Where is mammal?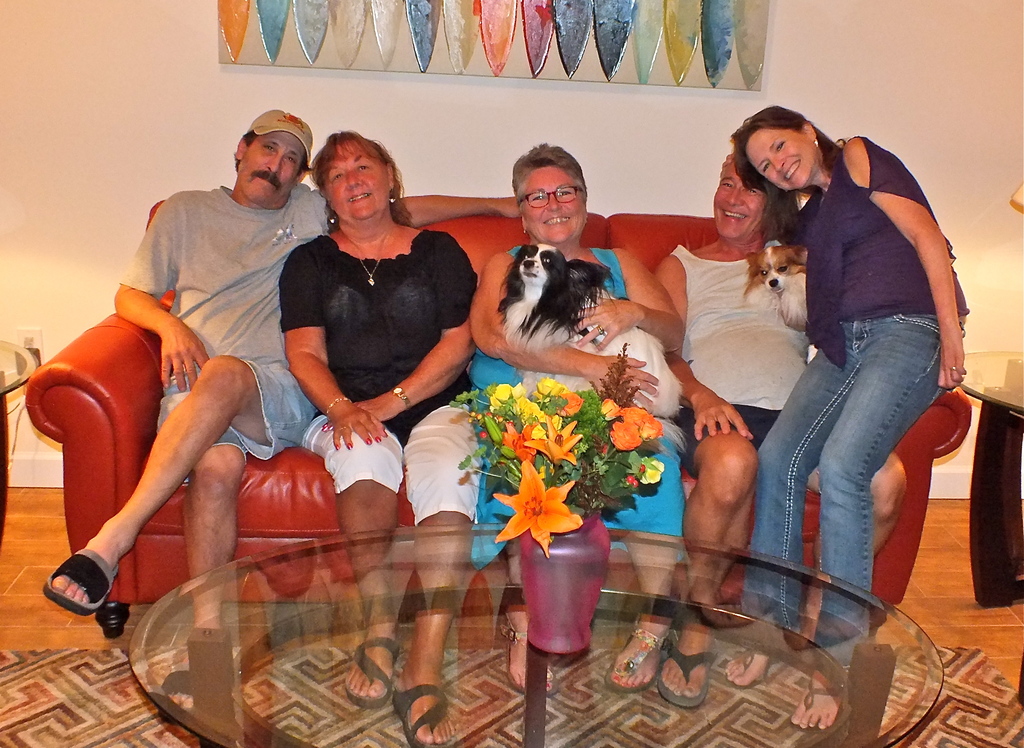
rect(278, 126, 481, 747).
